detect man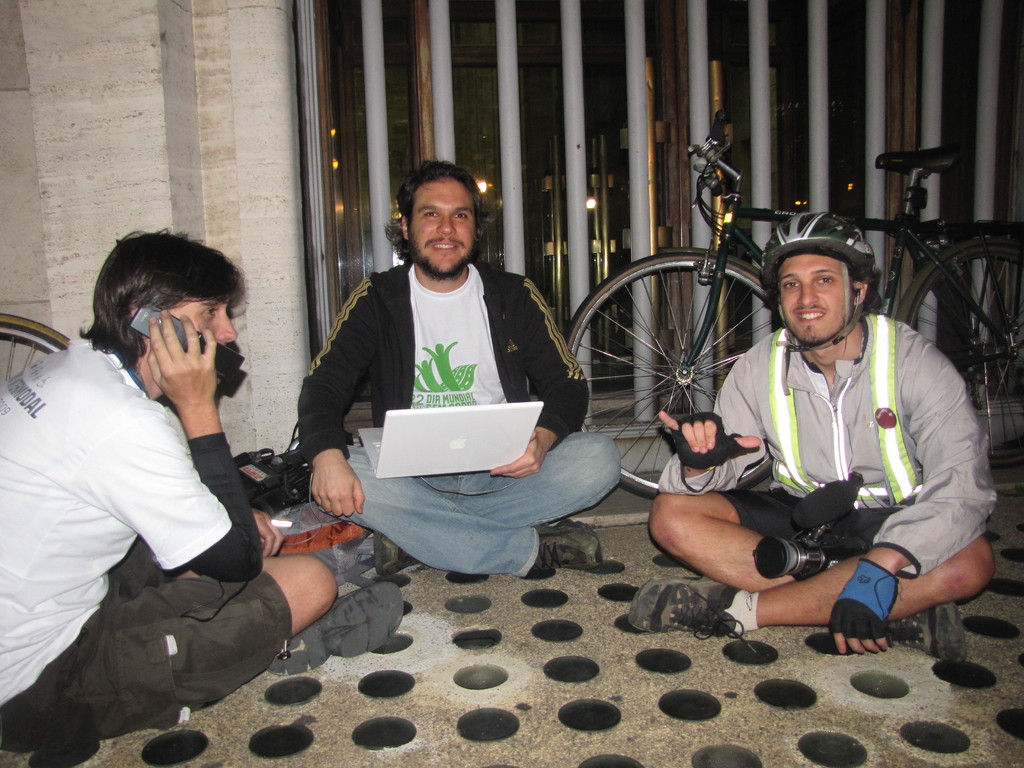
[left=292, top=160, right=624, bottom=573]
